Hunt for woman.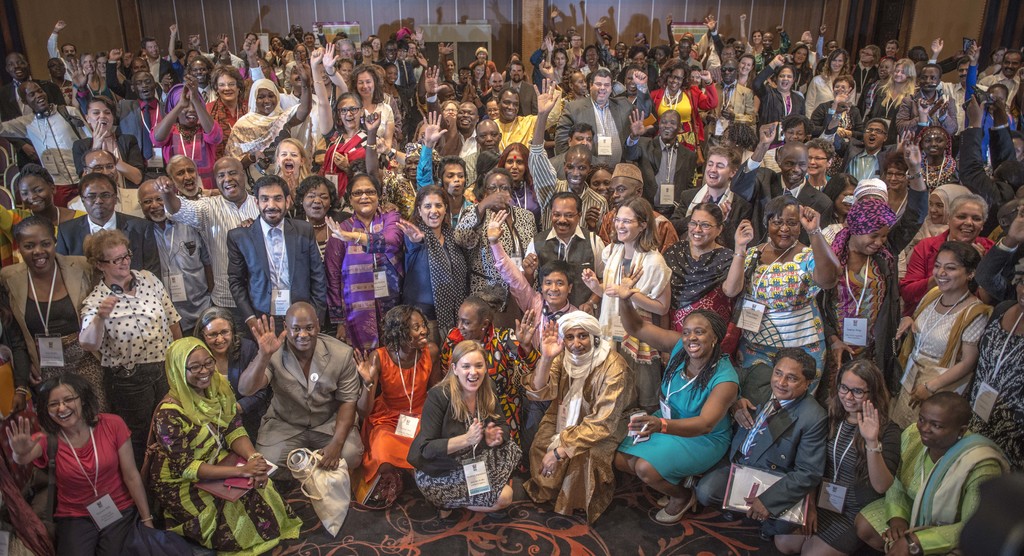
Hunted down at [330,56,357,92].
